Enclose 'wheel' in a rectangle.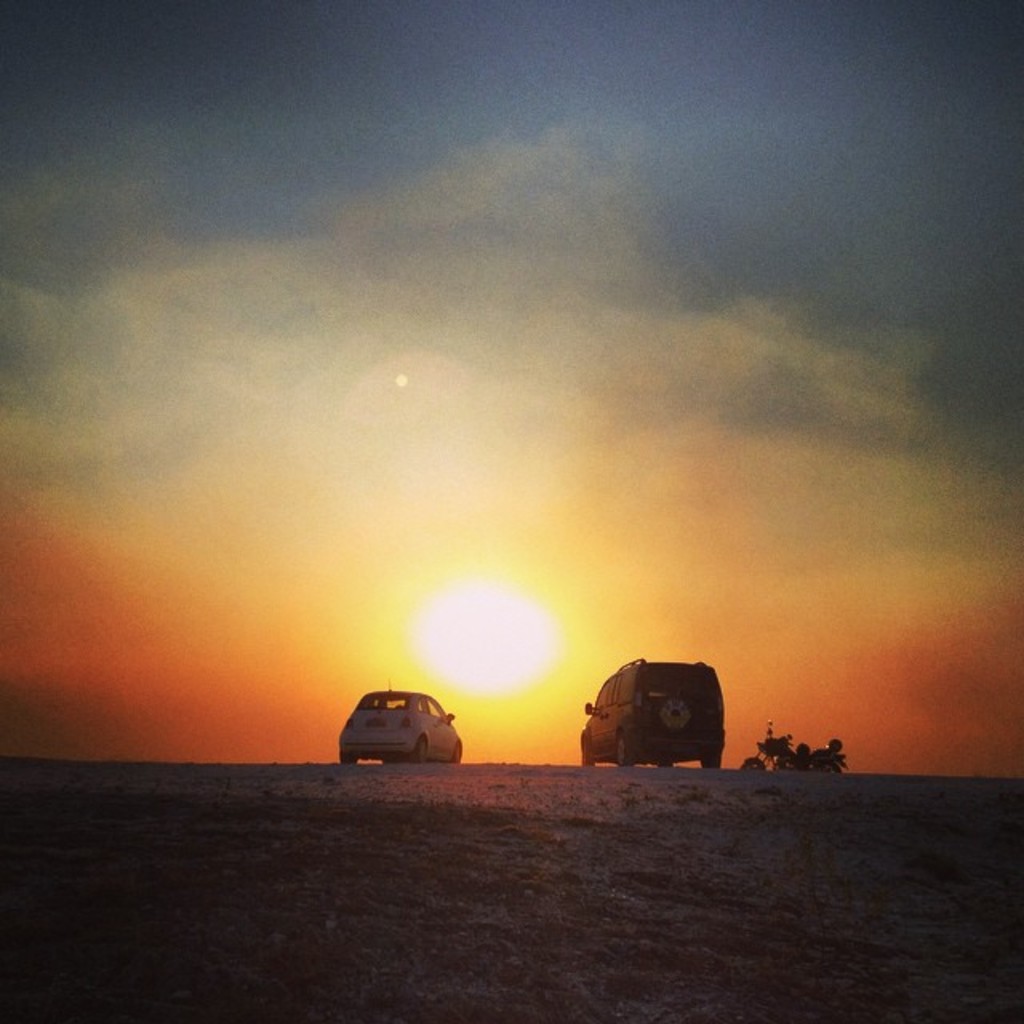
crop(416, 744, 429, 768).
